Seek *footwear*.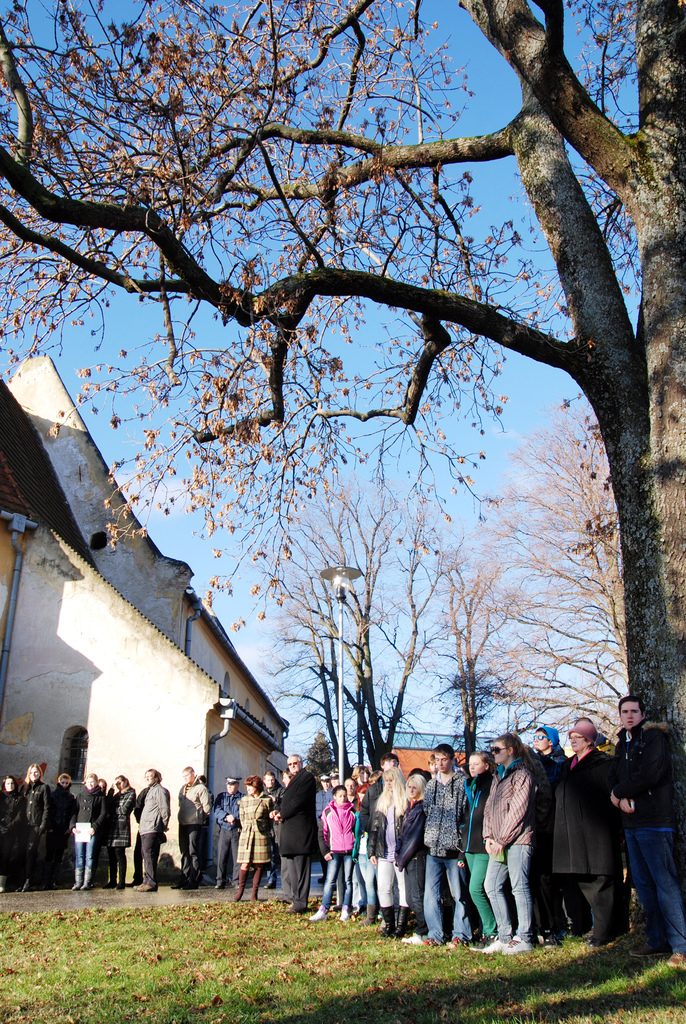
select_region(482, 939, 507, 956).
